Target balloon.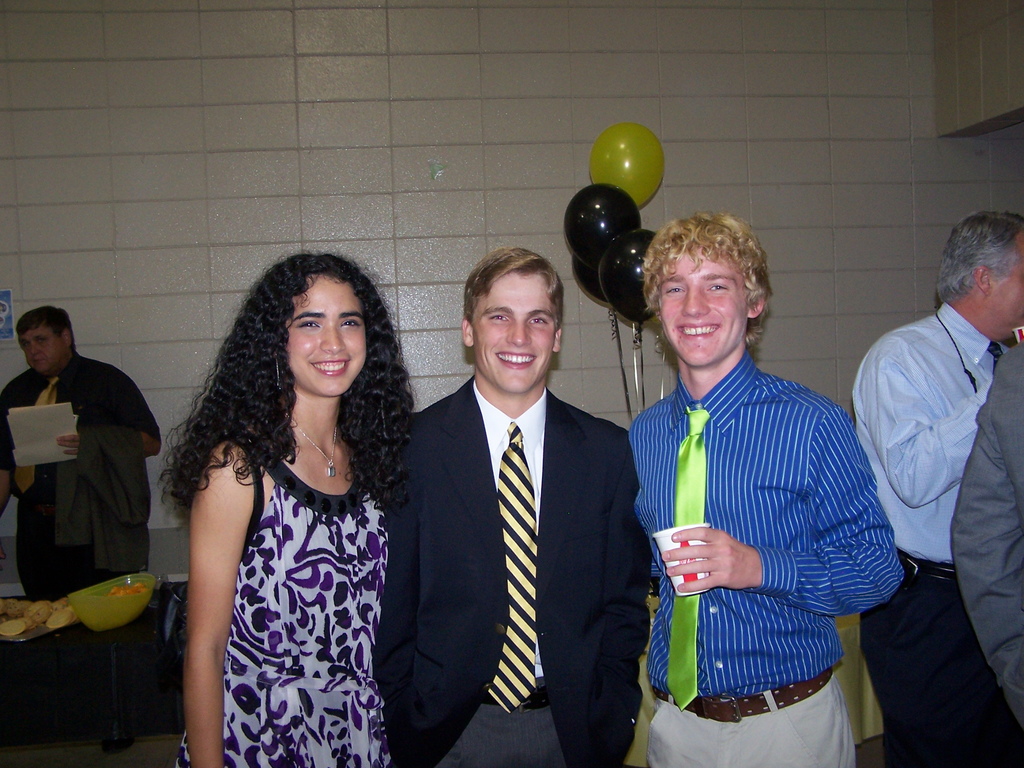
Target region: (597, 229, 658, 328).
